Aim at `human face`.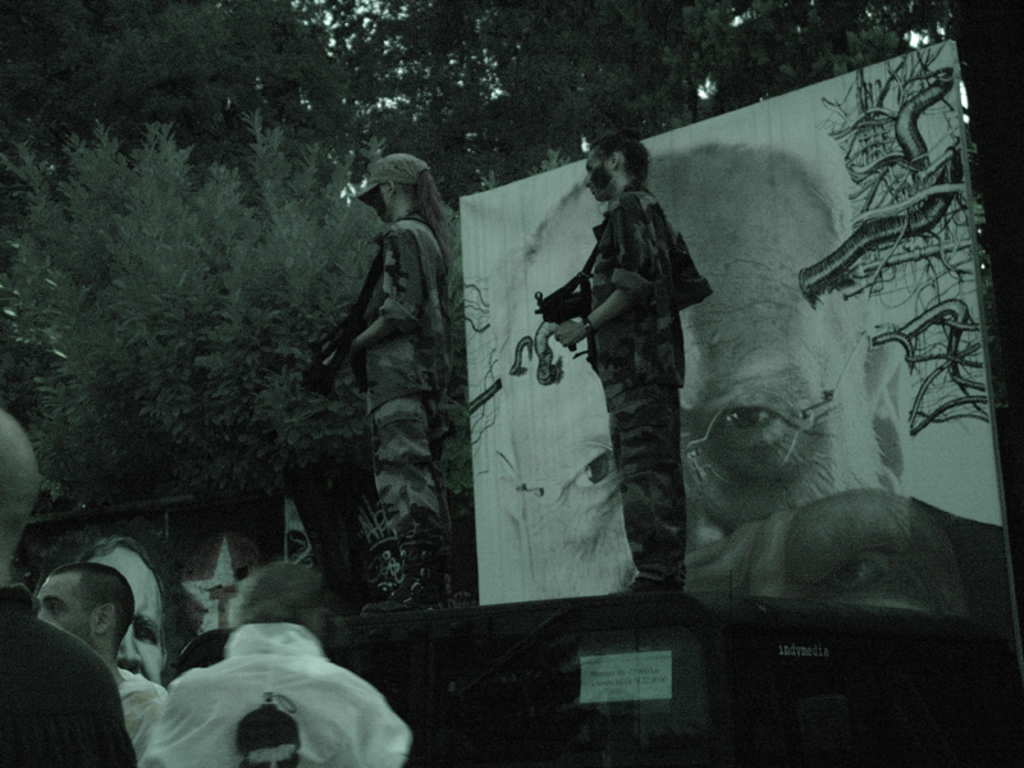
Aimed at locate(584, 150, 618, 201).
